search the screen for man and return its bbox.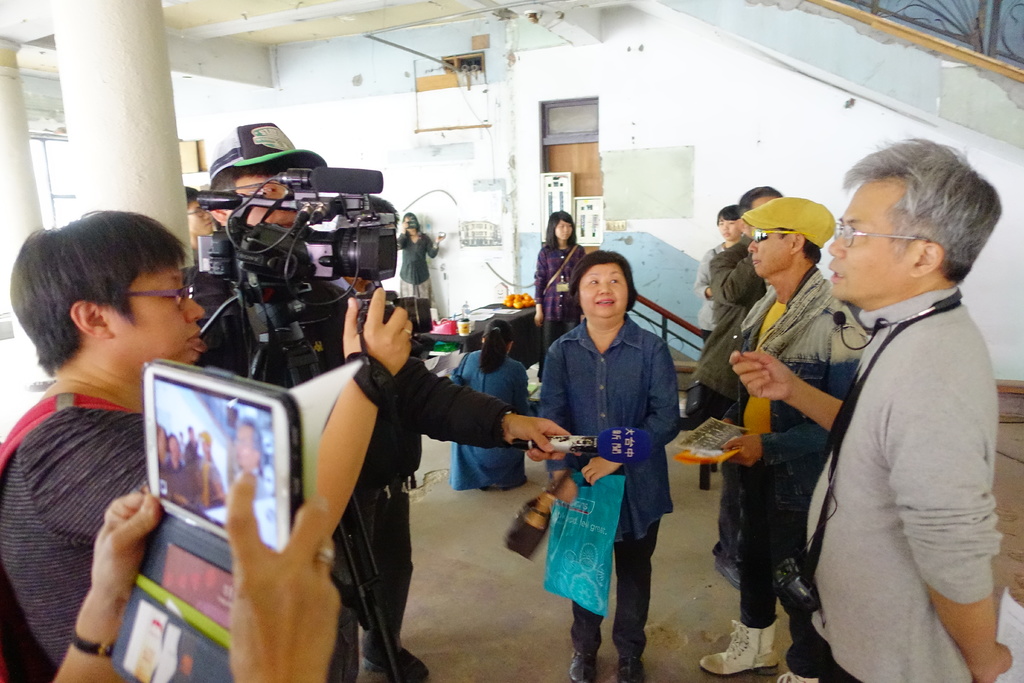
Found: [x1=733, y1=129, x2=1011, y2=682].
